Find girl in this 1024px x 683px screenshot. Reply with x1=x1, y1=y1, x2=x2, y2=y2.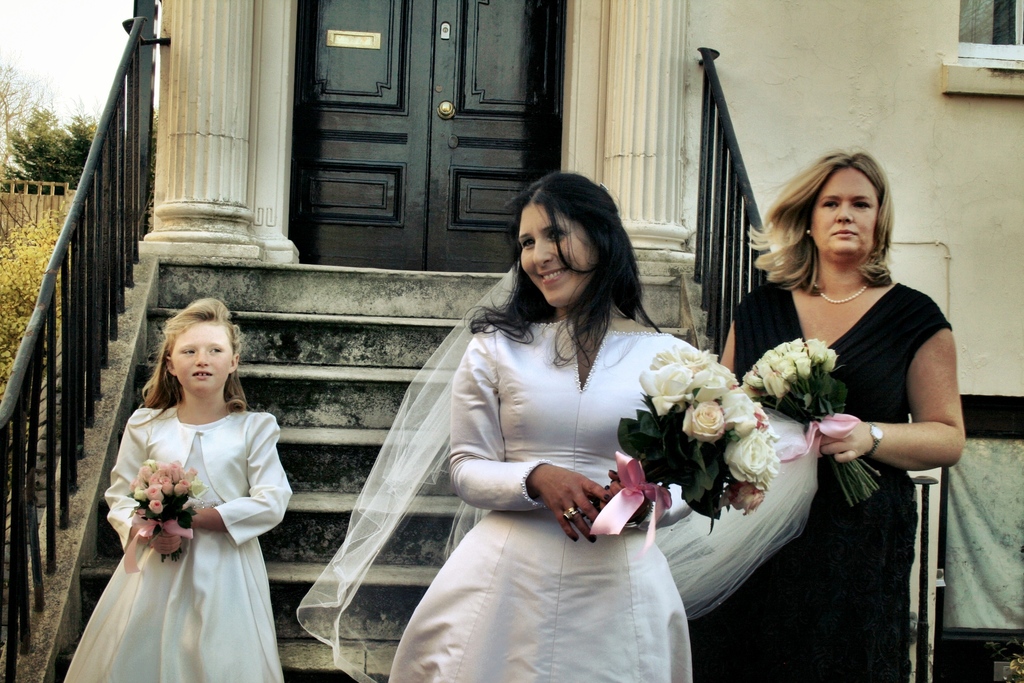
x1=63, y1=299, x2=294, y2=682.
